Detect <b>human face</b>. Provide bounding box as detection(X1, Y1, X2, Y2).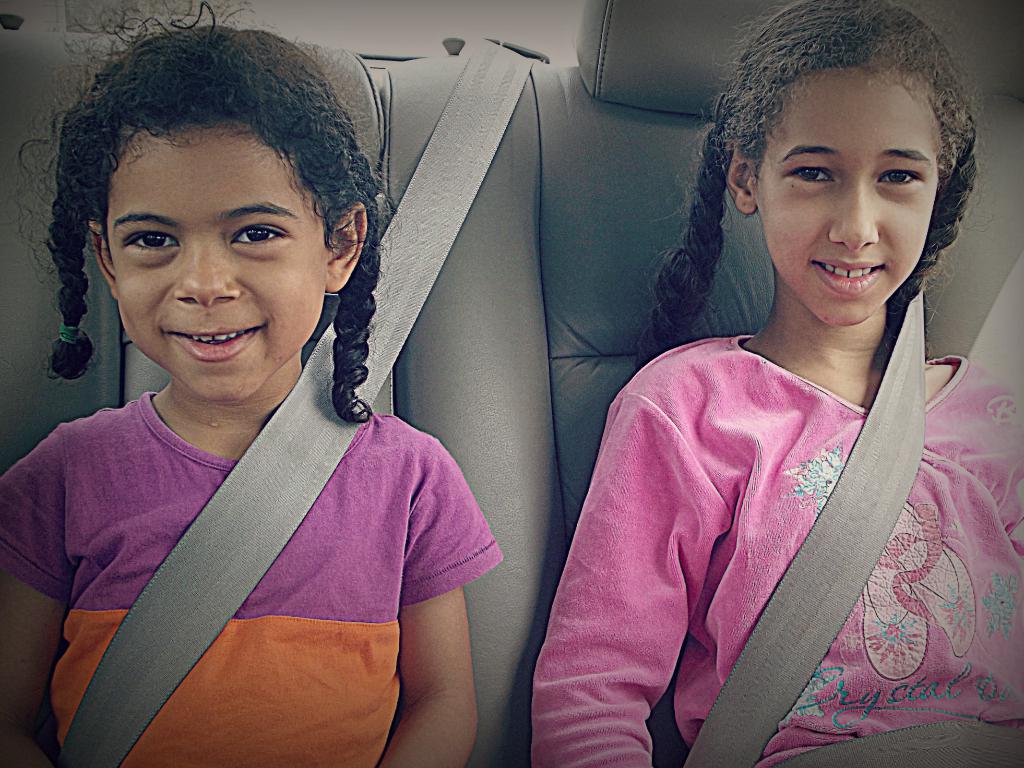
detection(116, 134, 326, 404).
